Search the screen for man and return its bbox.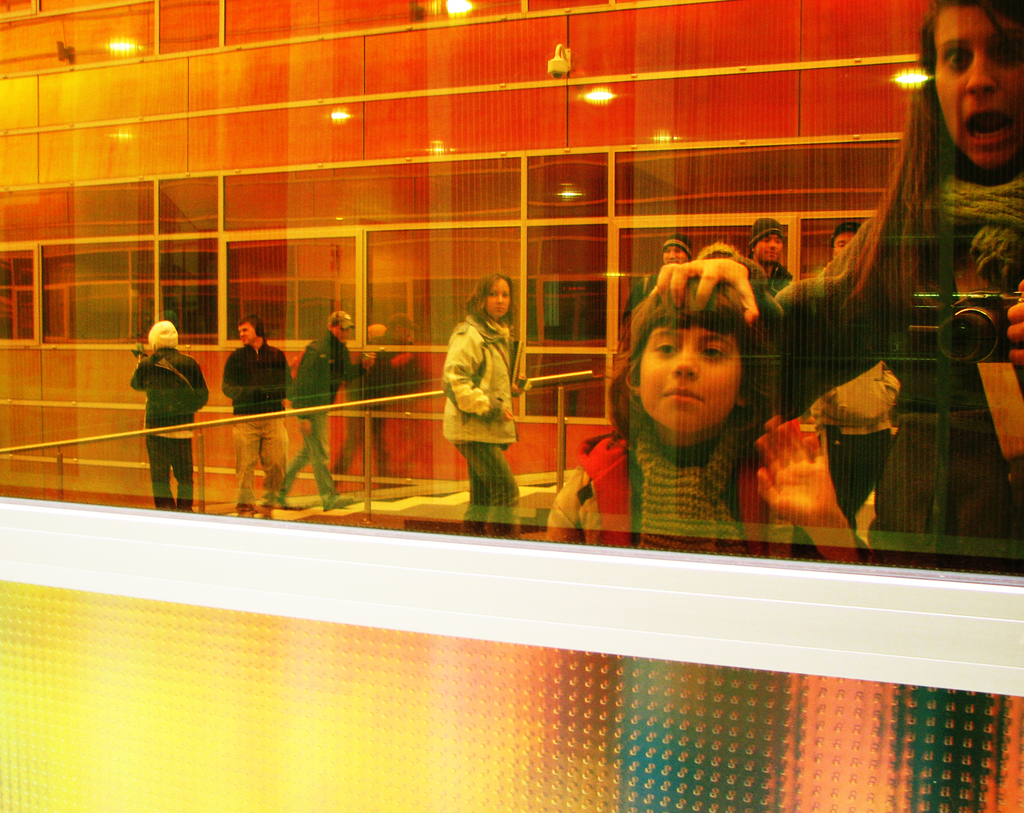
Found: box=[431, 270, 533, 521].
